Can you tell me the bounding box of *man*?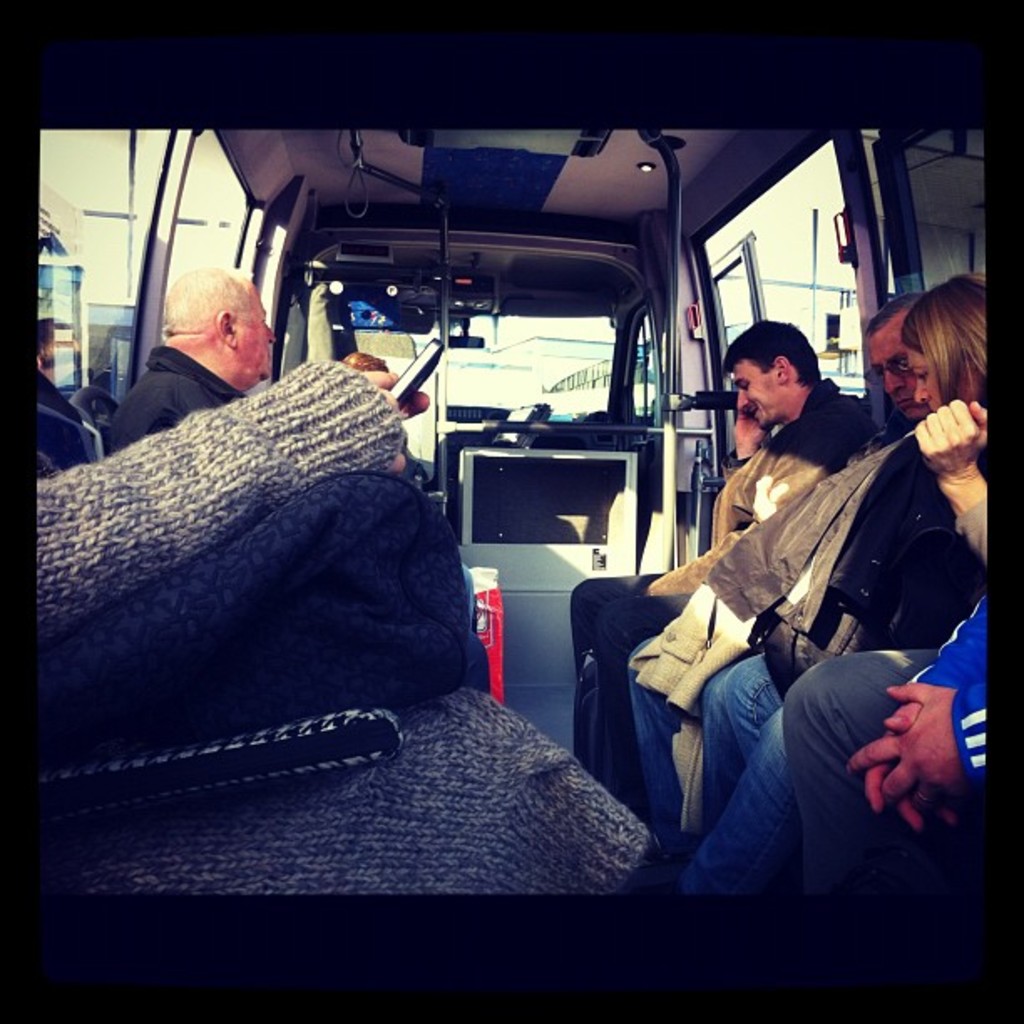
(696, 293, 925, 790).
